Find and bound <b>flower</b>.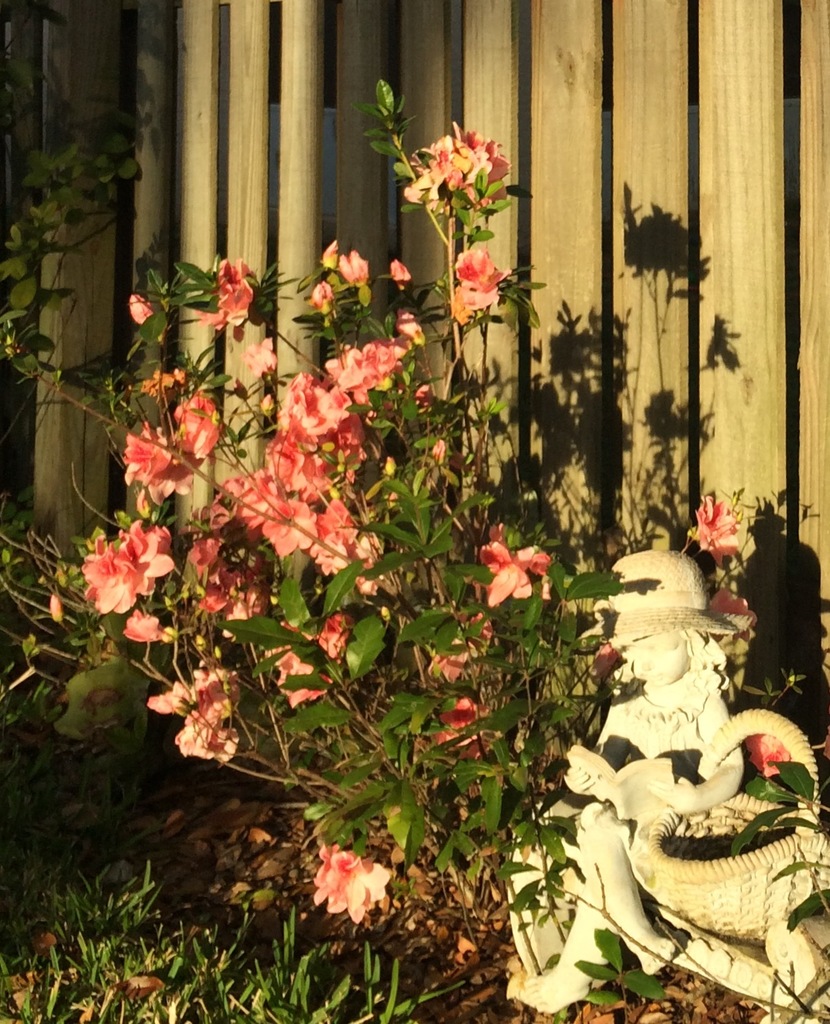
Bound: (left=322, top=242, right=338, bottom=270).
